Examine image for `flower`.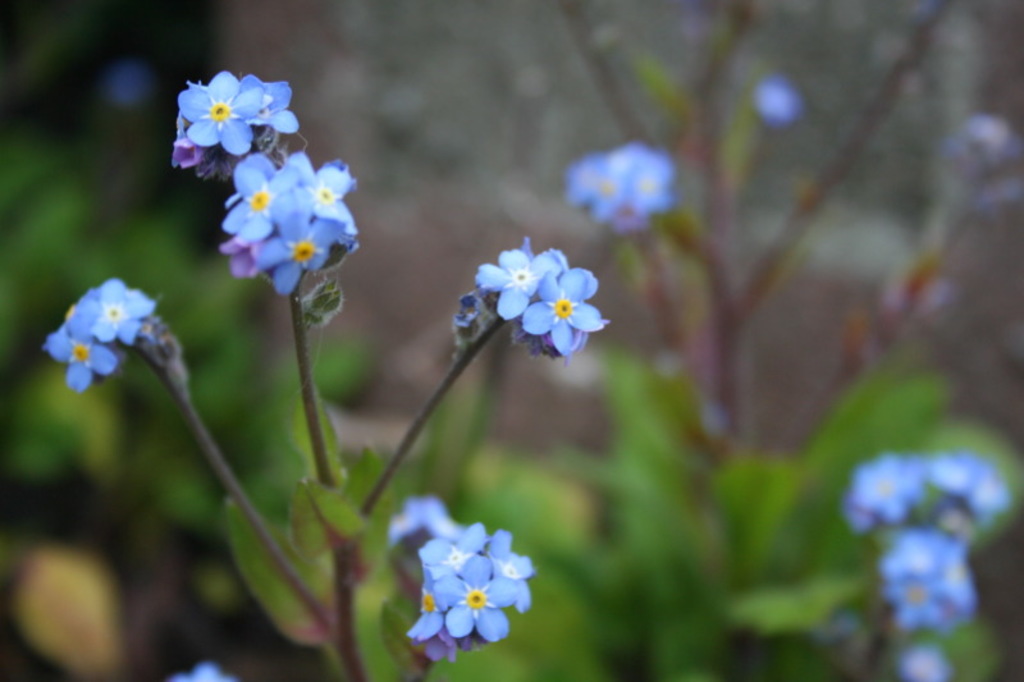
Examination result: x1=626, y1=159, x2=672, y2=211.
